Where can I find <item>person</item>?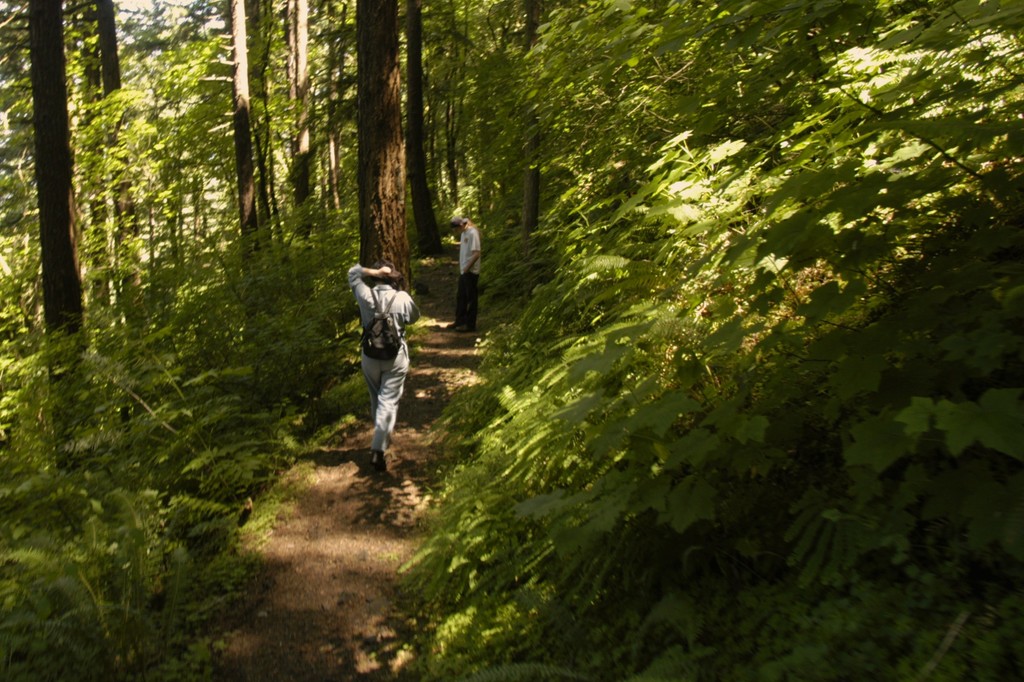
You can find it at box(345, 264, 425, 472).
